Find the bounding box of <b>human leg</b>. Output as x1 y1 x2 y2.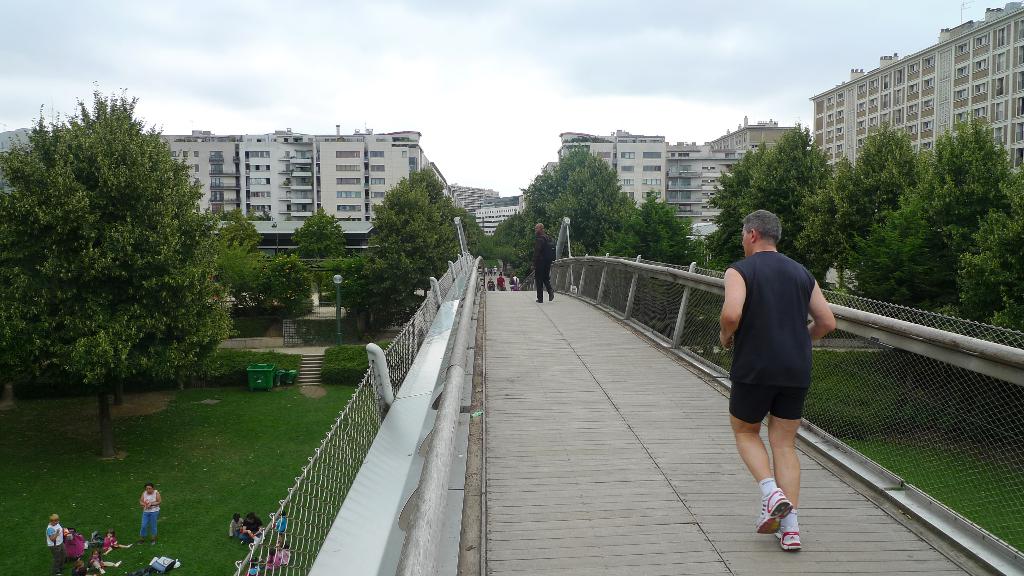
148 514 158 540.
